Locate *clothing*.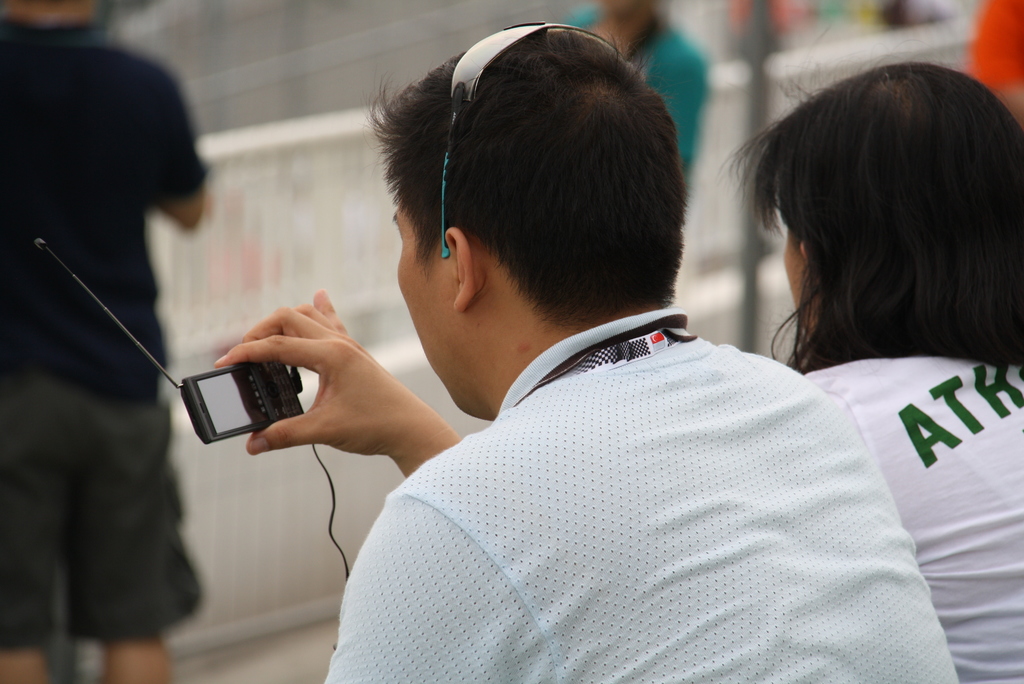
Bounding box: left=806, top=354, right=1023, bottom=681.
